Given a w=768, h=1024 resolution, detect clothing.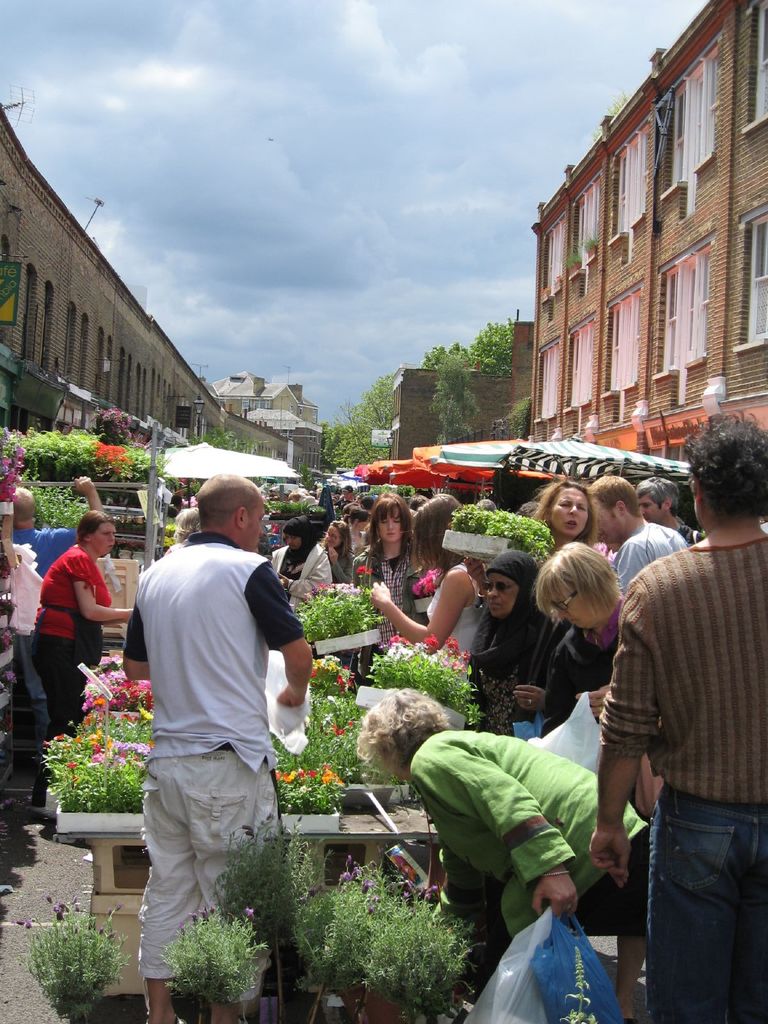
region(465, 554, 554, 681).
